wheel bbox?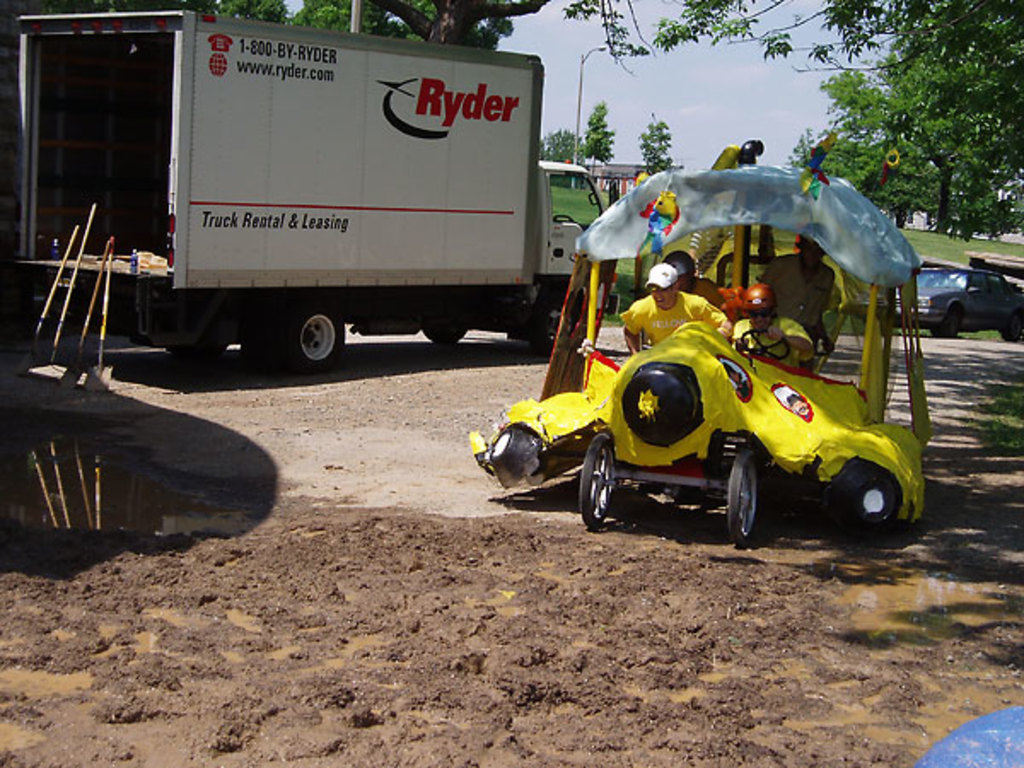
423, 328, 466, 345
